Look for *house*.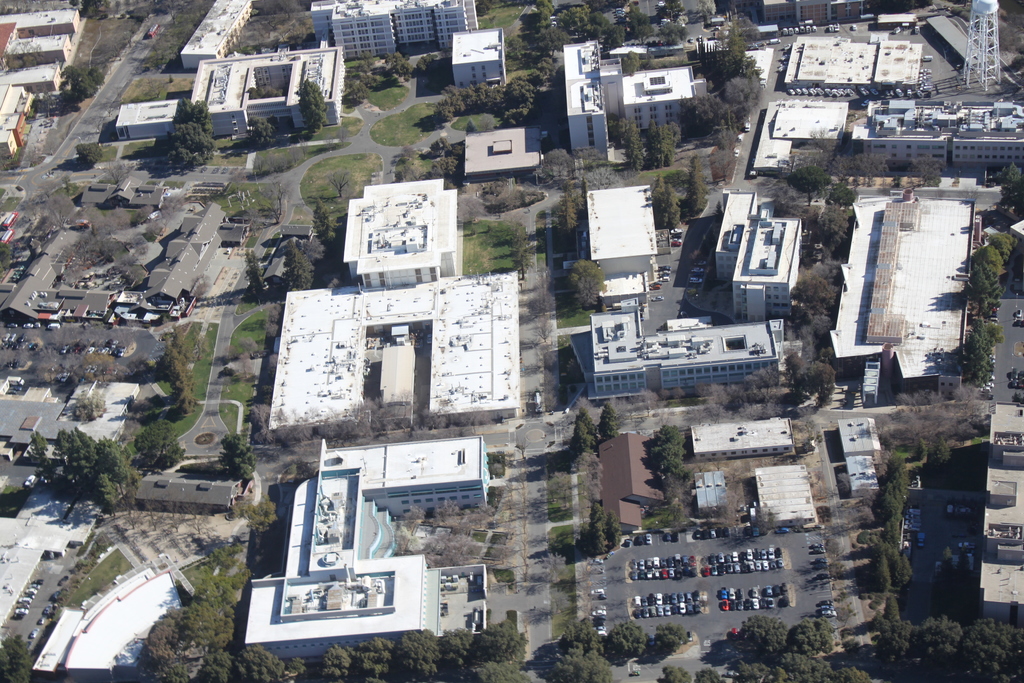
Found: bbox=(138, 473, 245, 514).
